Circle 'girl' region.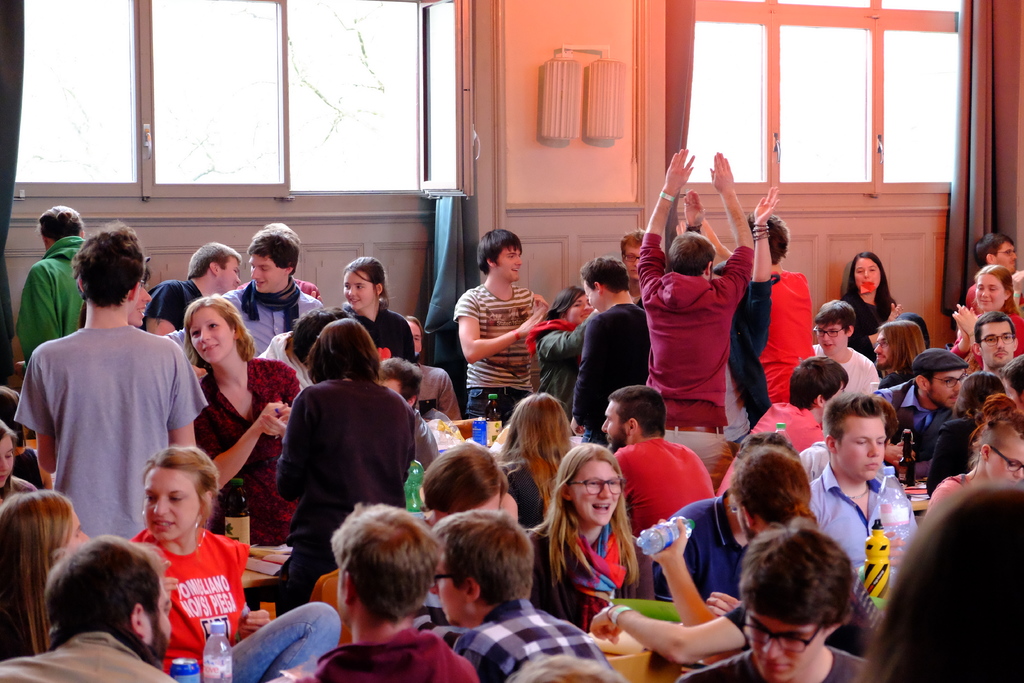
Region: 522/441/656/641.
